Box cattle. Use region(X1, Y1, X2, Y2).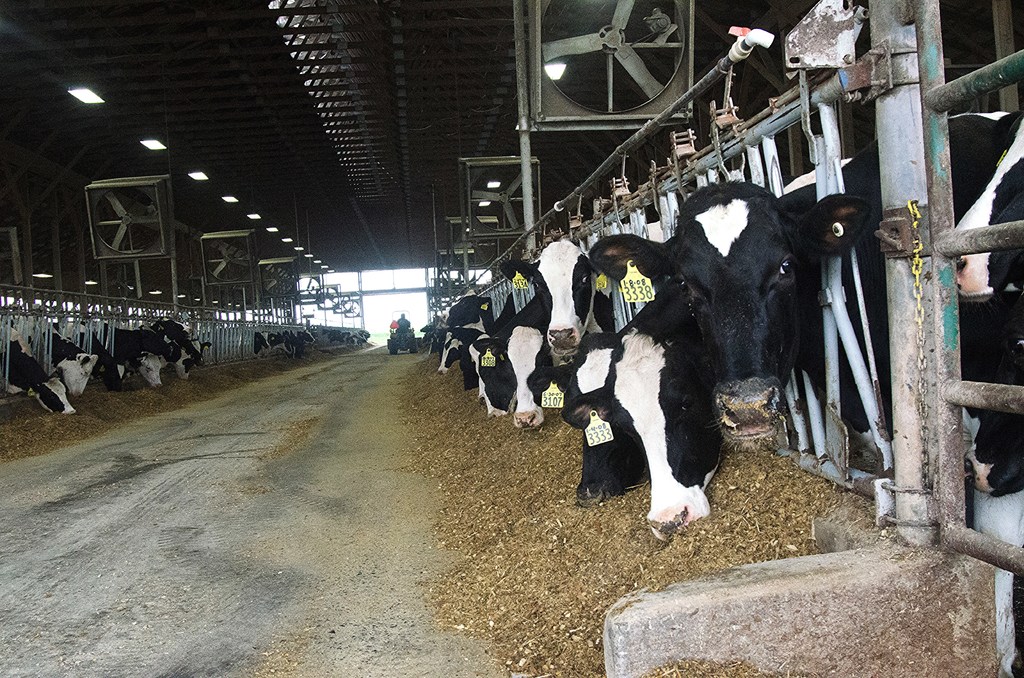
region(25, 315, 99, 391).
